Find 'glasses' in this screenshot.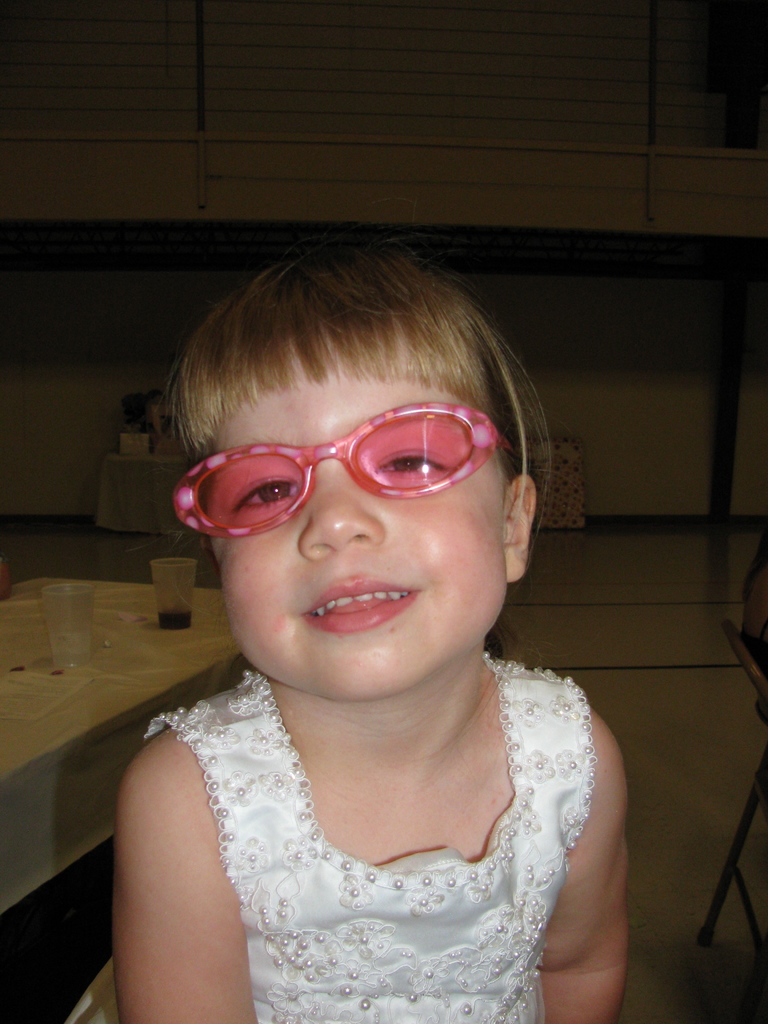
The bounding box for 'glasses' is x1=165 y1=405 x2=515 y2=540.
